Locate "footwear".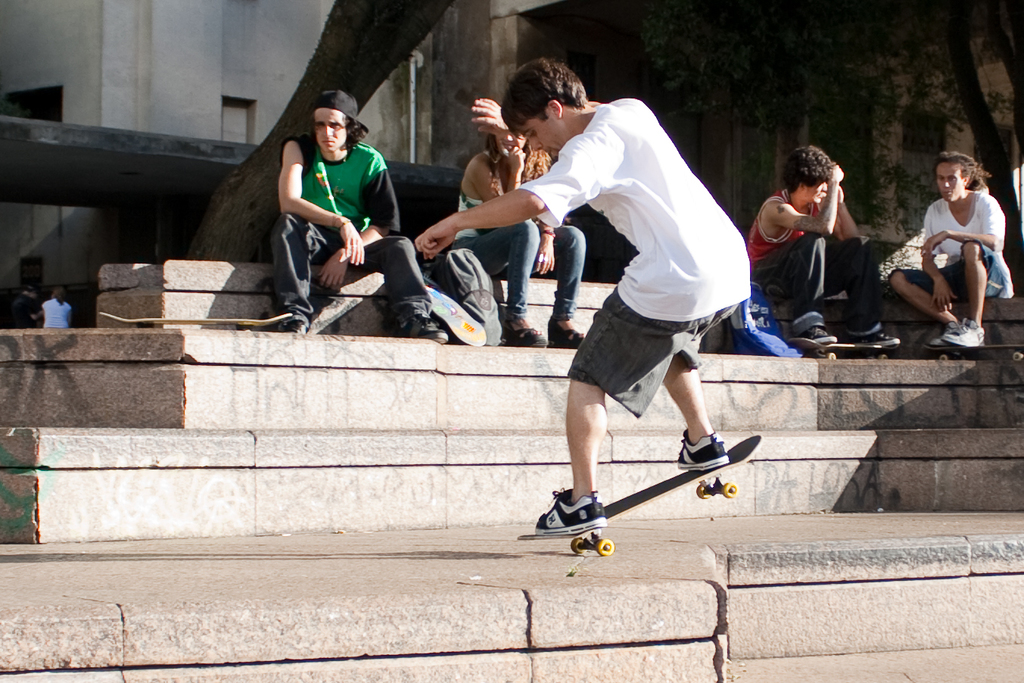
Bounding box: detection(945, 315, 985, 351).
